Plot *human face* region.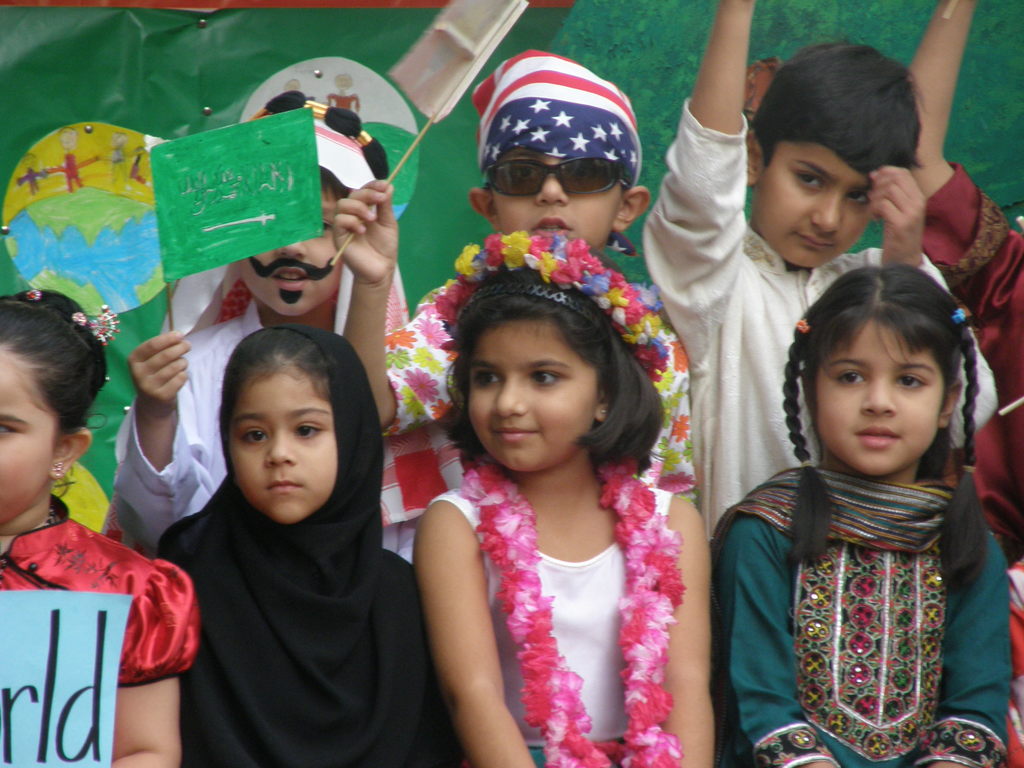
Plotted at locate(488, 141, 621, 250).
